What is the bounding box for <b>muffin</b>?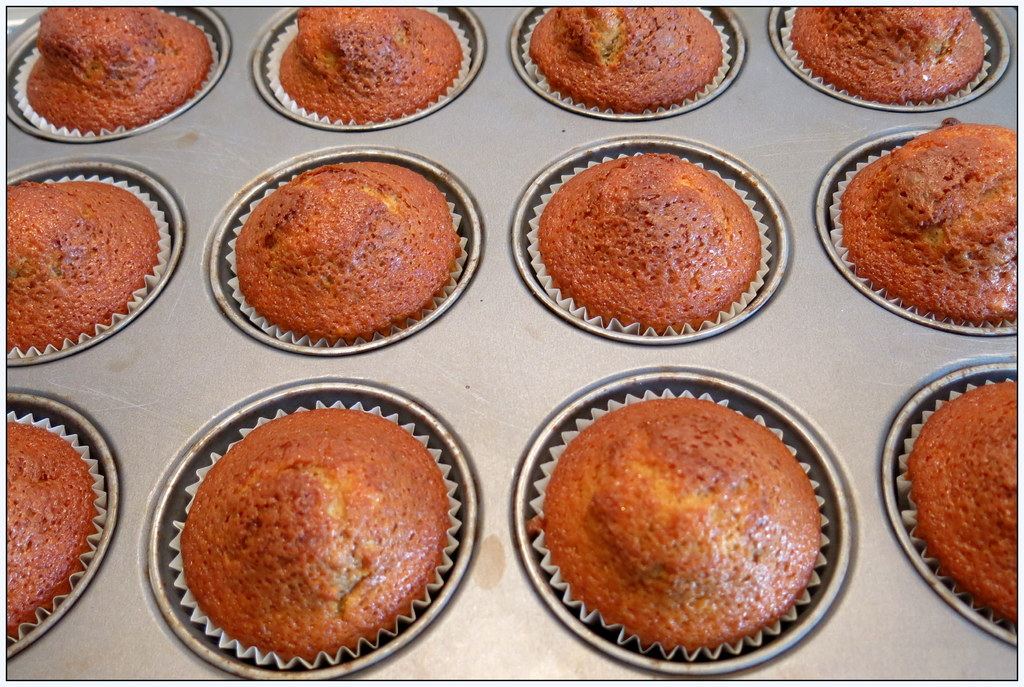
rect(0, 170, 177, 360).
